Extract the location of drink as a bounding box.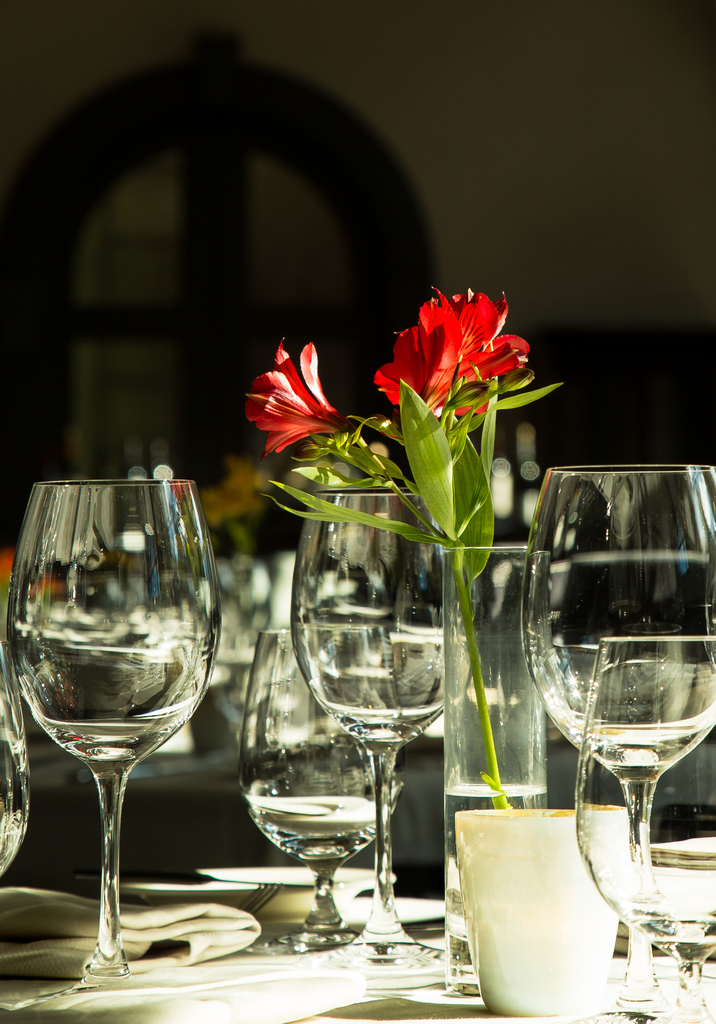
l=445, t=780, r=546, b=997.
